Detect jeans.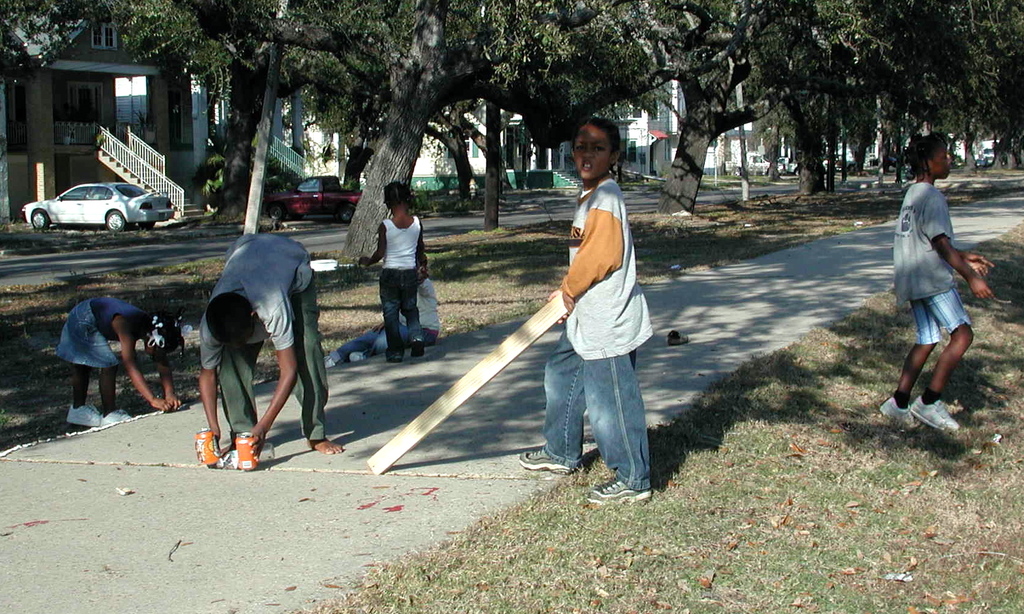
Detected at x1=906 y1=286 x2=975 y2=350.
